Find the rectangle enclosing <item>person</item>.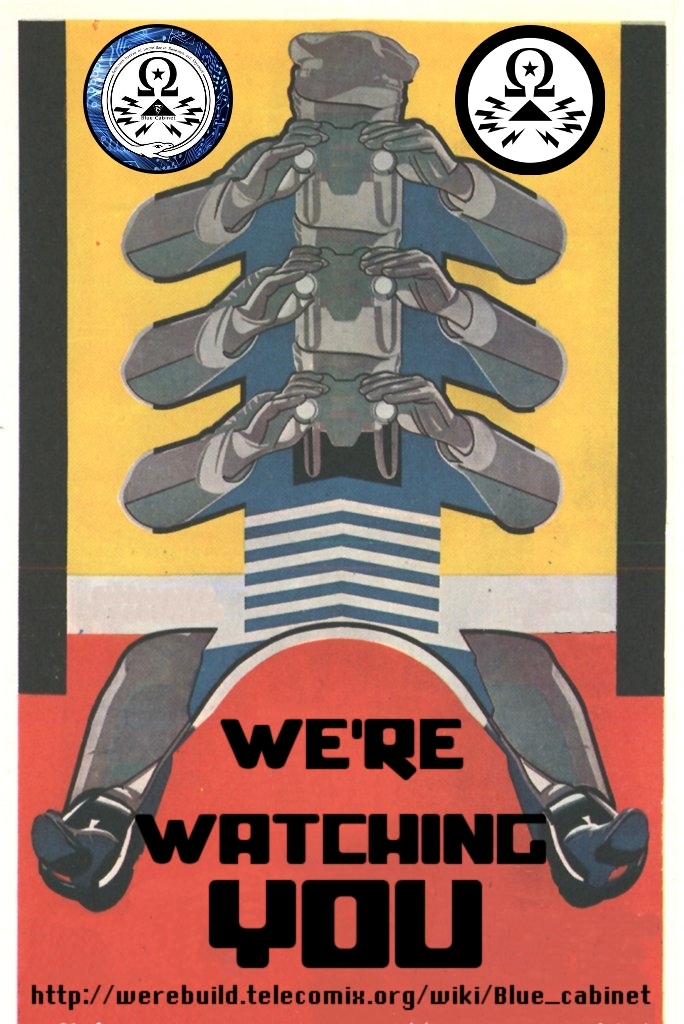
box(29, 343, 650, 912).
